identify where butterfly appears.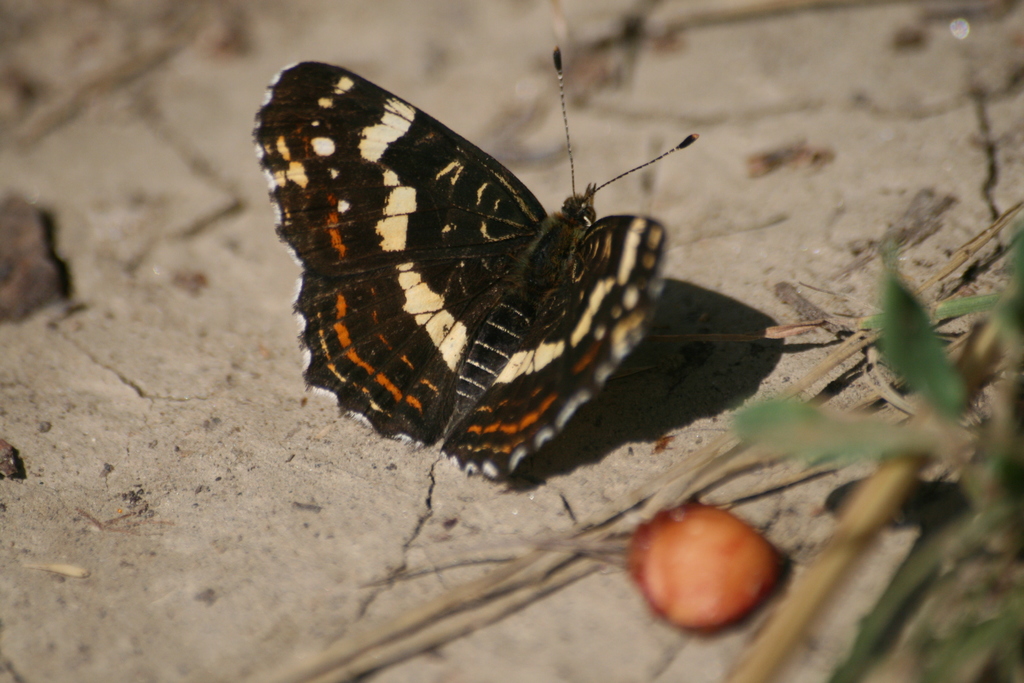
Appears at (left=238, top=18, right=707, bottom=490).
